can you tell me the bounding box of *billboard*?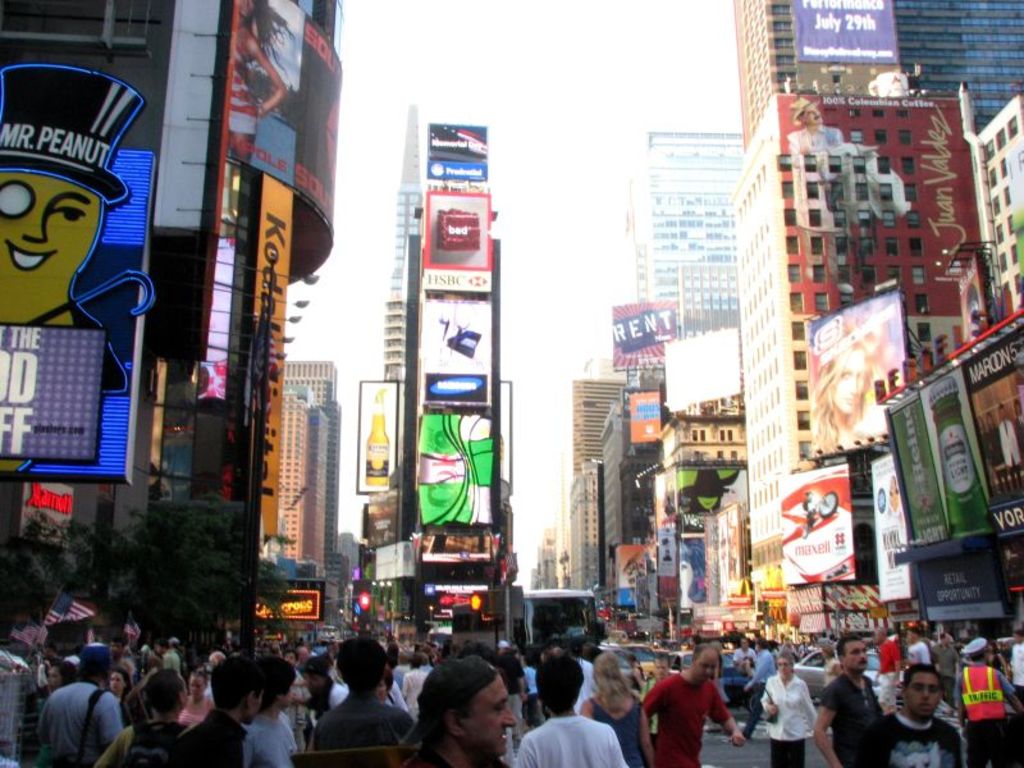
bbox(357, 378, 406, 488).
